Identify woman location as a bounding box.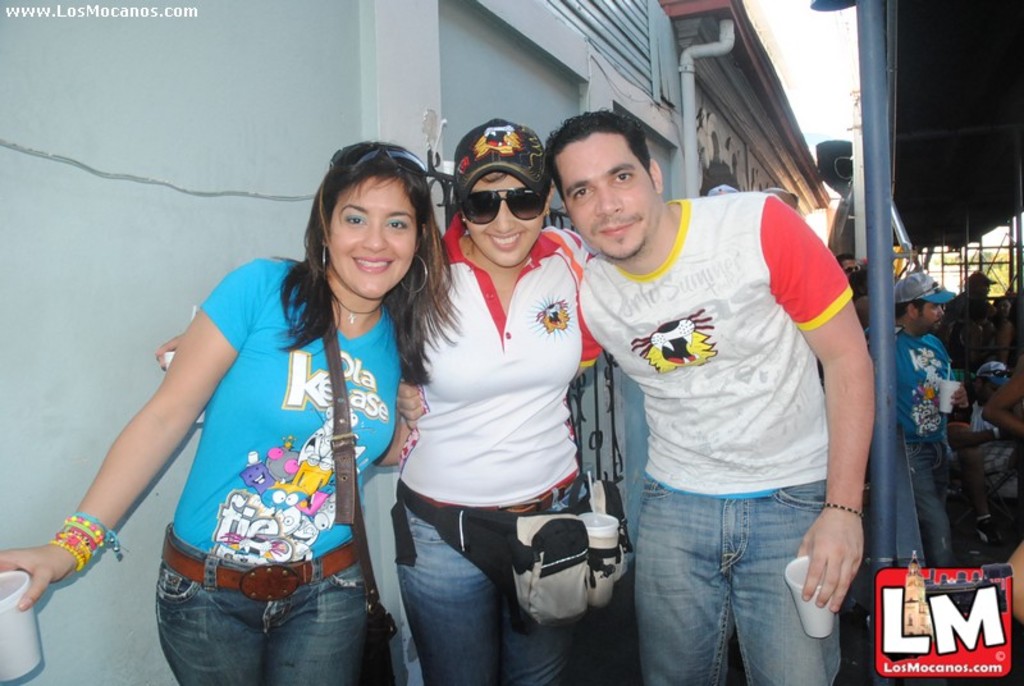
bbox=(0, 148, 456, 685).
